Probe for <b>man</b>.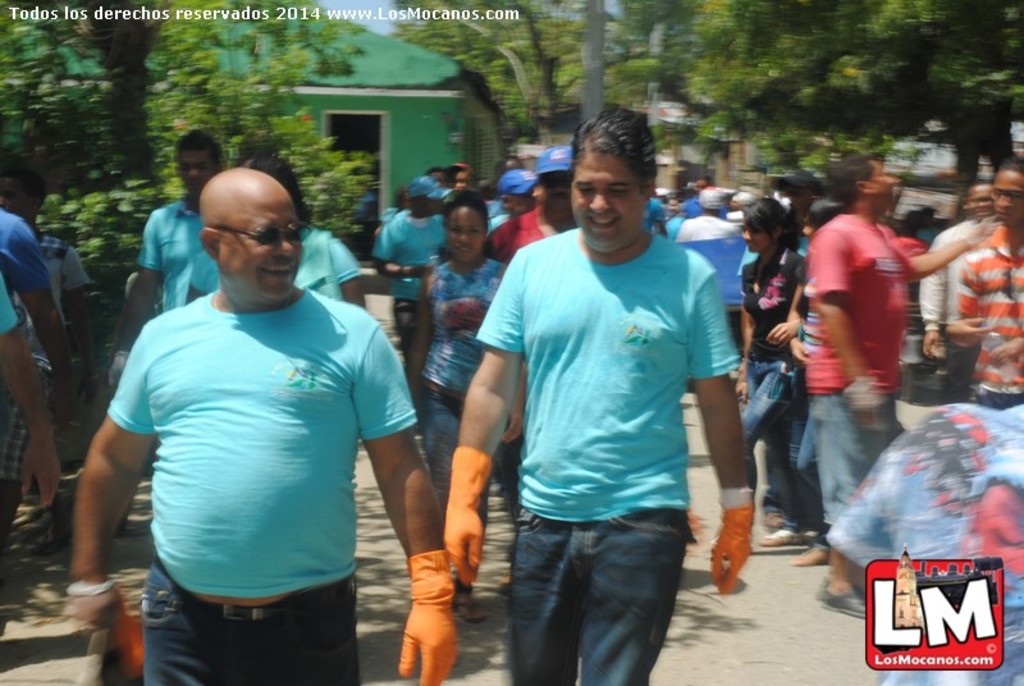
Probe result: (492, 134, 593, 563).
